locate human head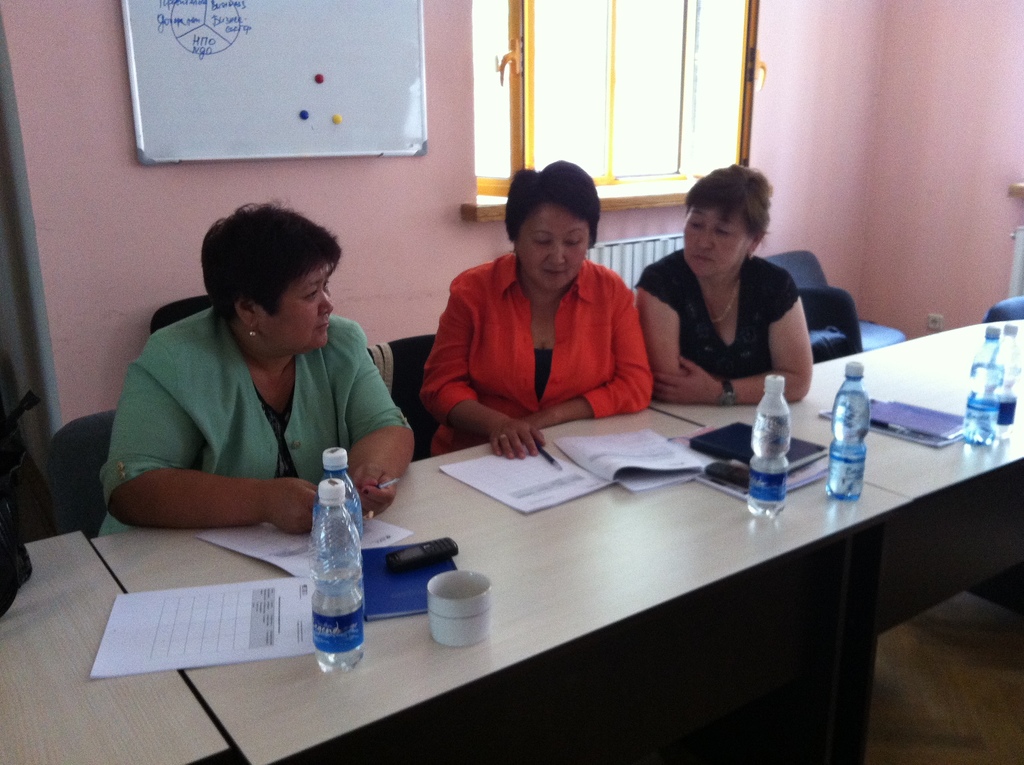
bbox=(198, 188, 345, 350)
